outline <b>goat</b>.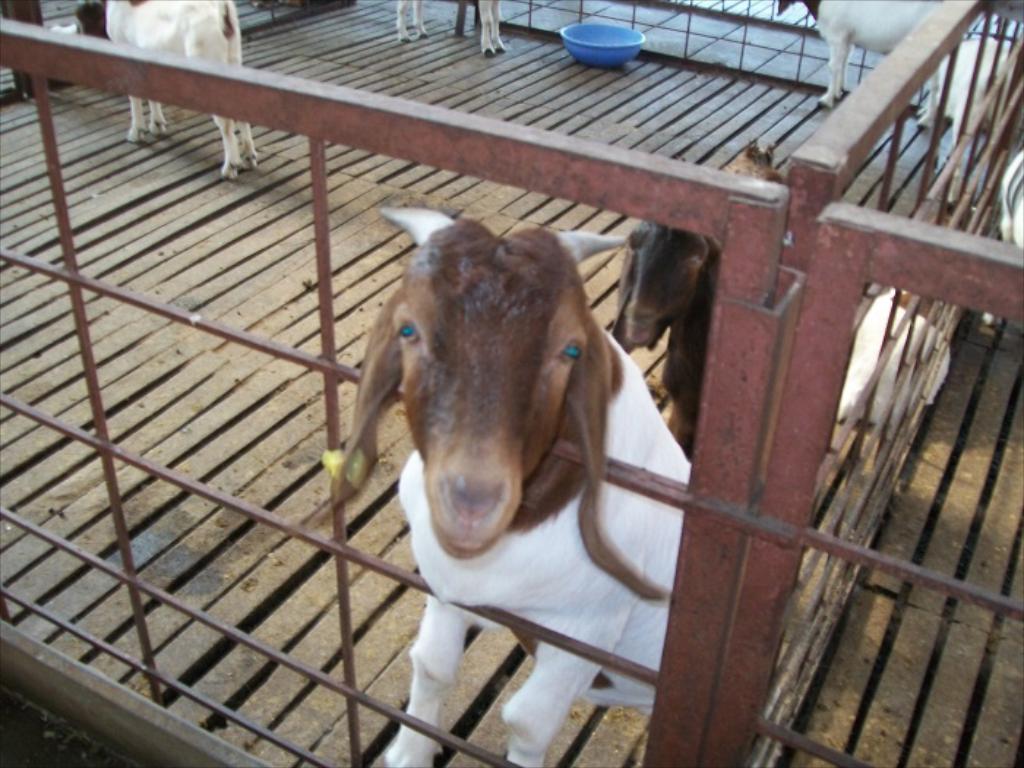
Outline: [610,219,721,455].
